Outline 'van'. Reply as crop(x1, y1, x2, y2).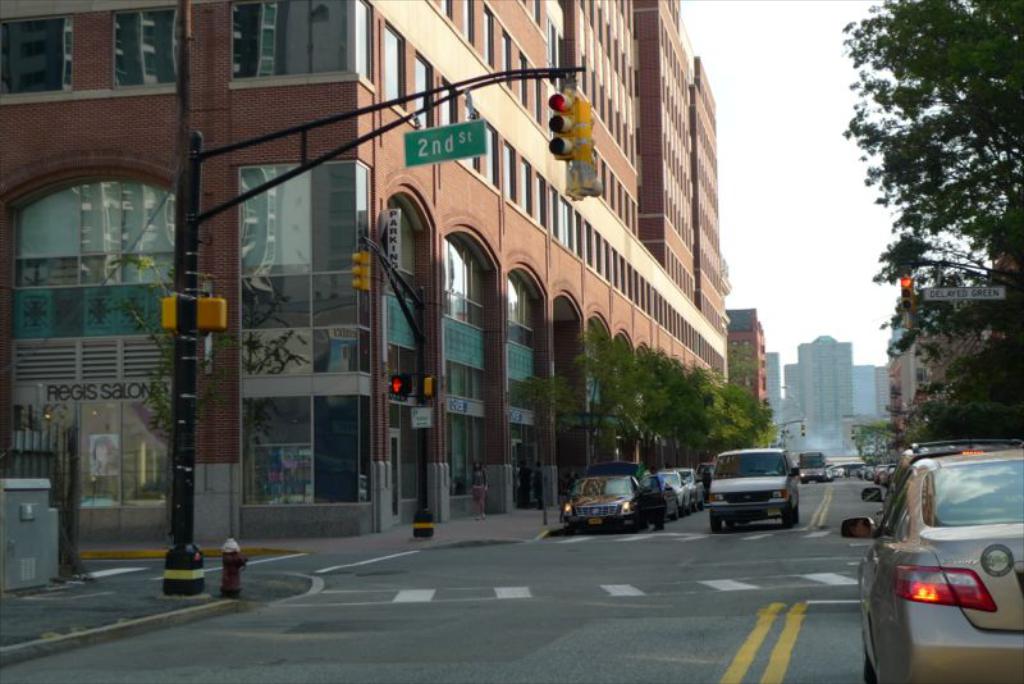
crop(701, 450, 797, 535).
